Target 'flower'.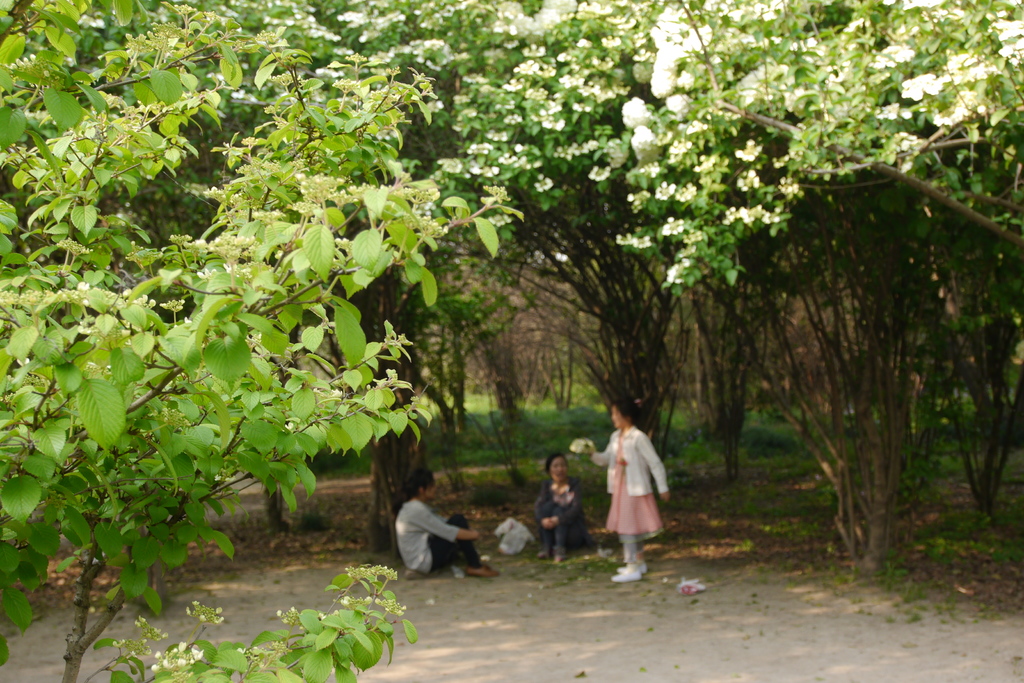
Target region: left=618, top=98, right=649, bottom=129.
